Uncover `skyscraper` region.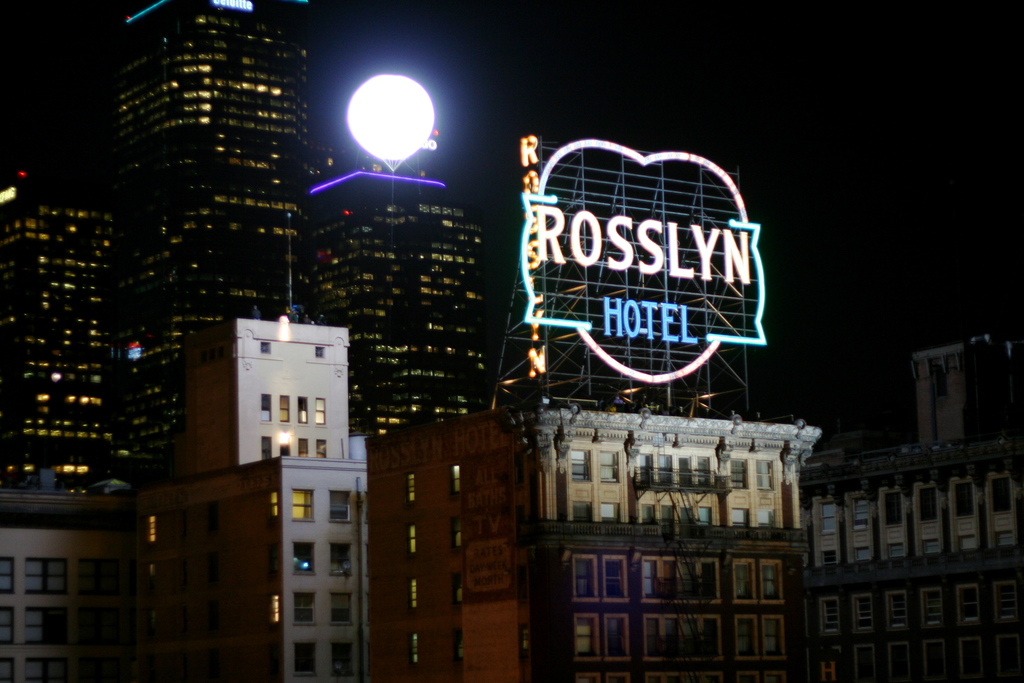
Uncovered: l=0, t=150, r=132, b=524.
